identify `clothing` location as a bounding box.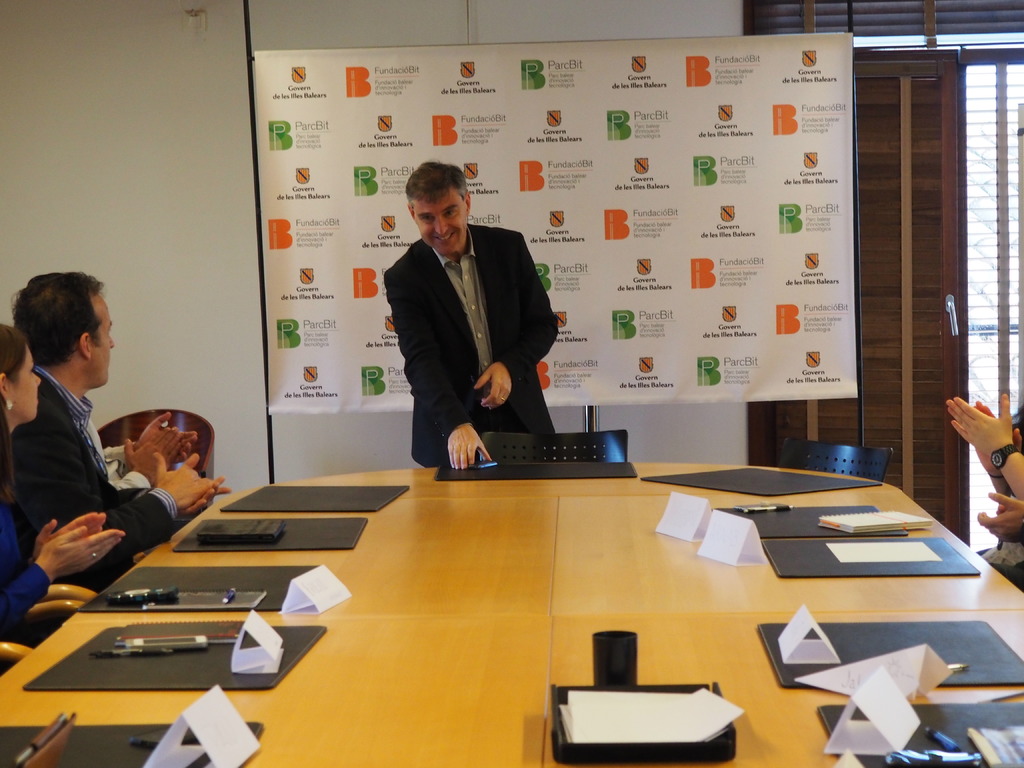
box(15, 358, 188, 604).
